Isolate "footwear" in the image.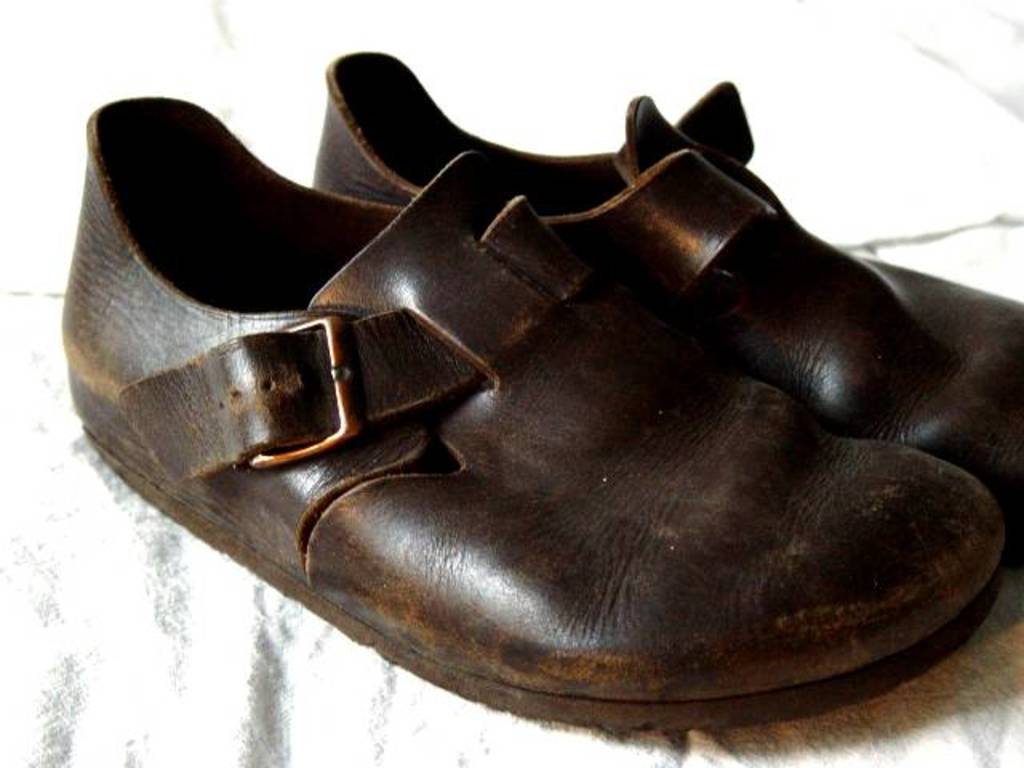
Isolated region: {"x1": 304, "y1": 42, "x2": 1022, "y2": 534}.
